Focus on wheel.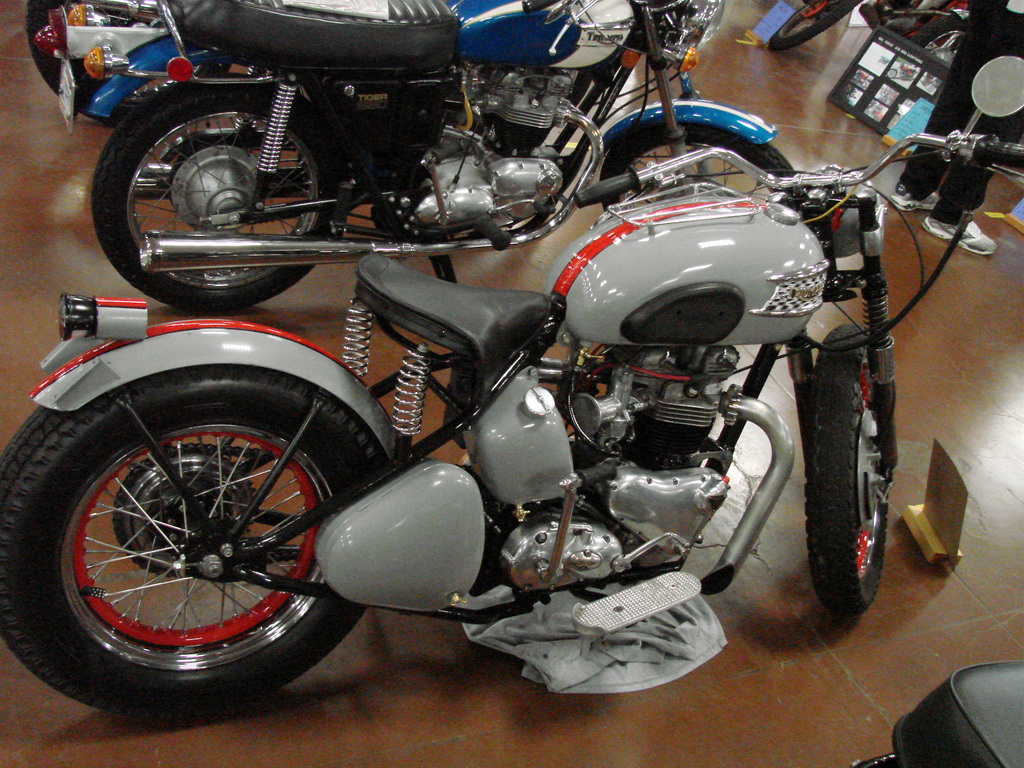
Focused at 0,366,394,718.
